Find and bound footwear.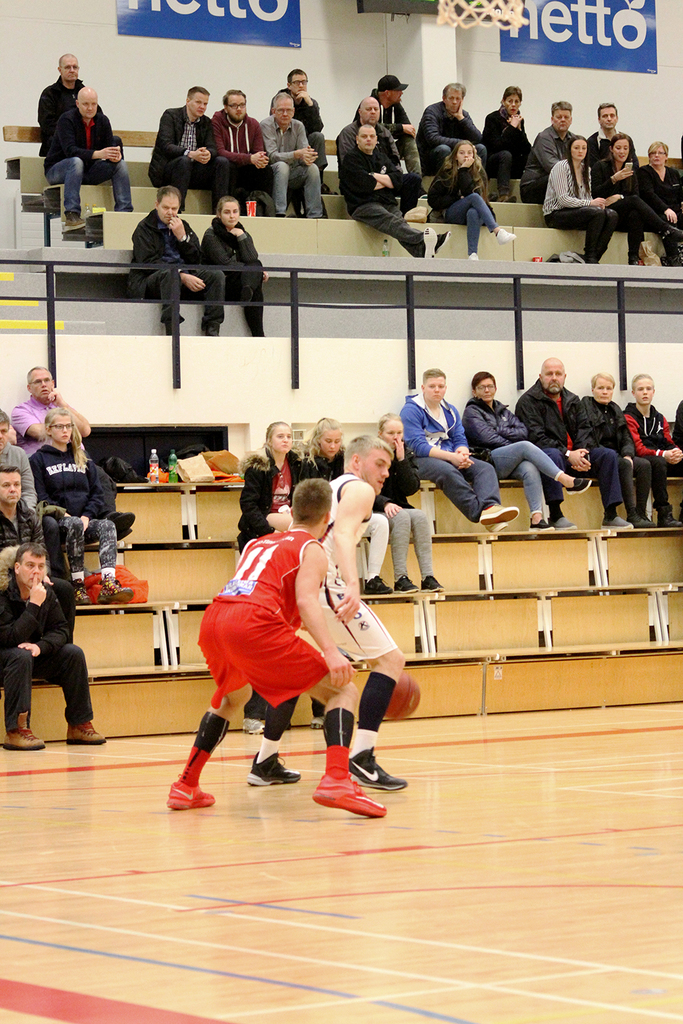
Bound: bbox(99, 571, 133, 603).
